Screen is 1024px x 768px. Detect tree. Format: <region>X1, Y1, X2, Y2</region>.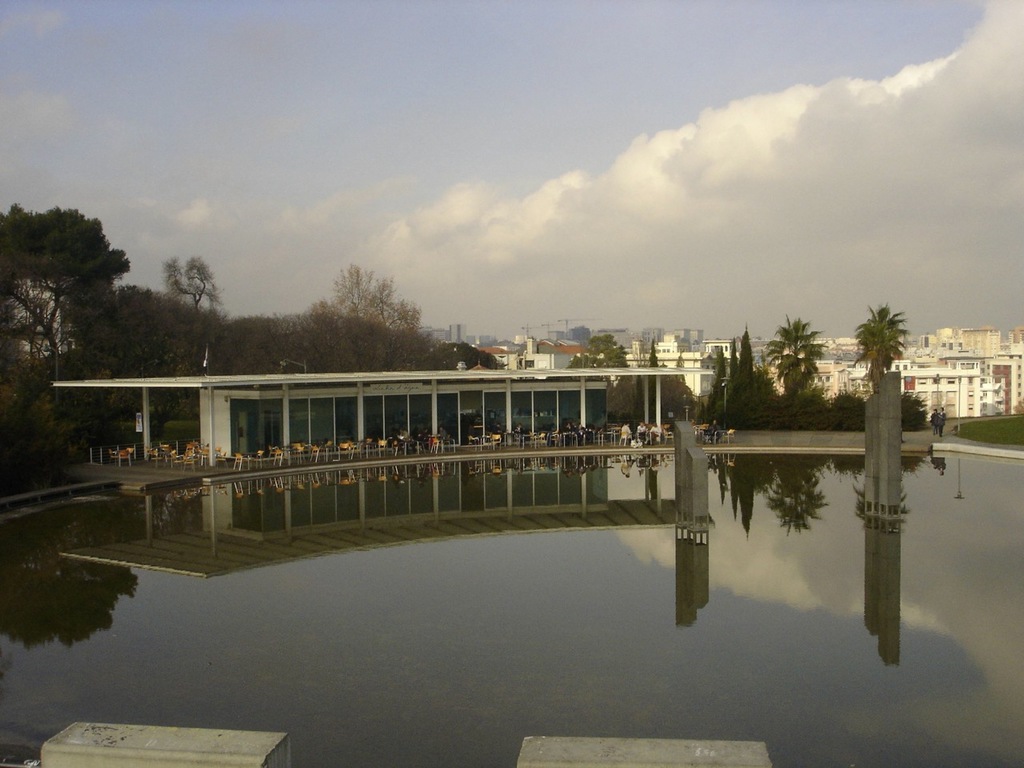
<region>706, 339, 737, 422</region>.
